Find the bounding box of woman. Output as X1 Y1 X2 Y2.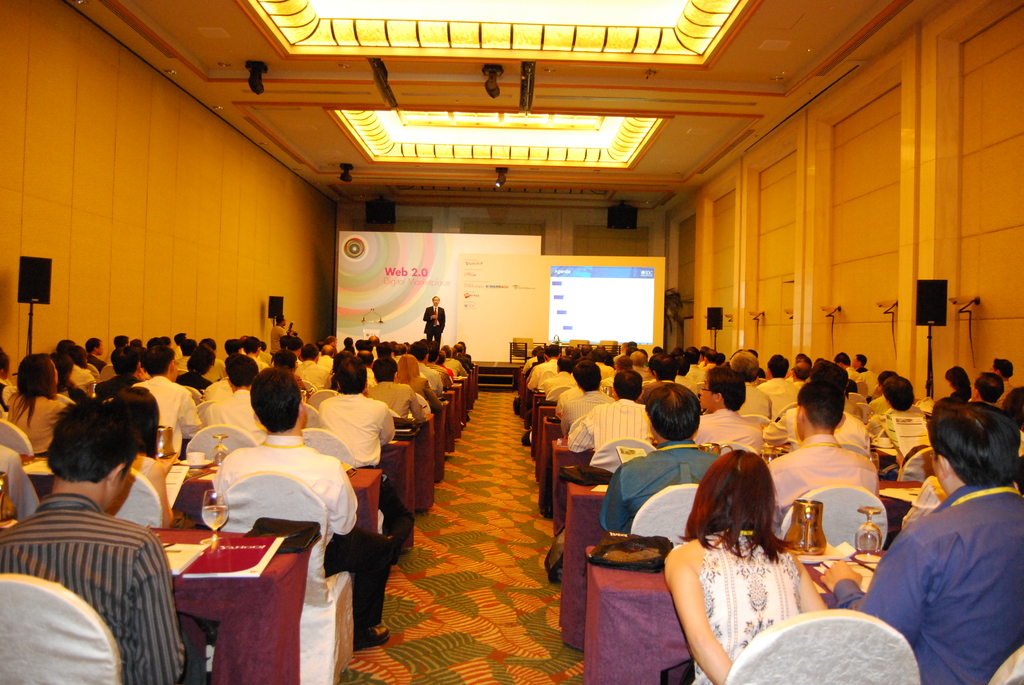
115 384 177 529.
